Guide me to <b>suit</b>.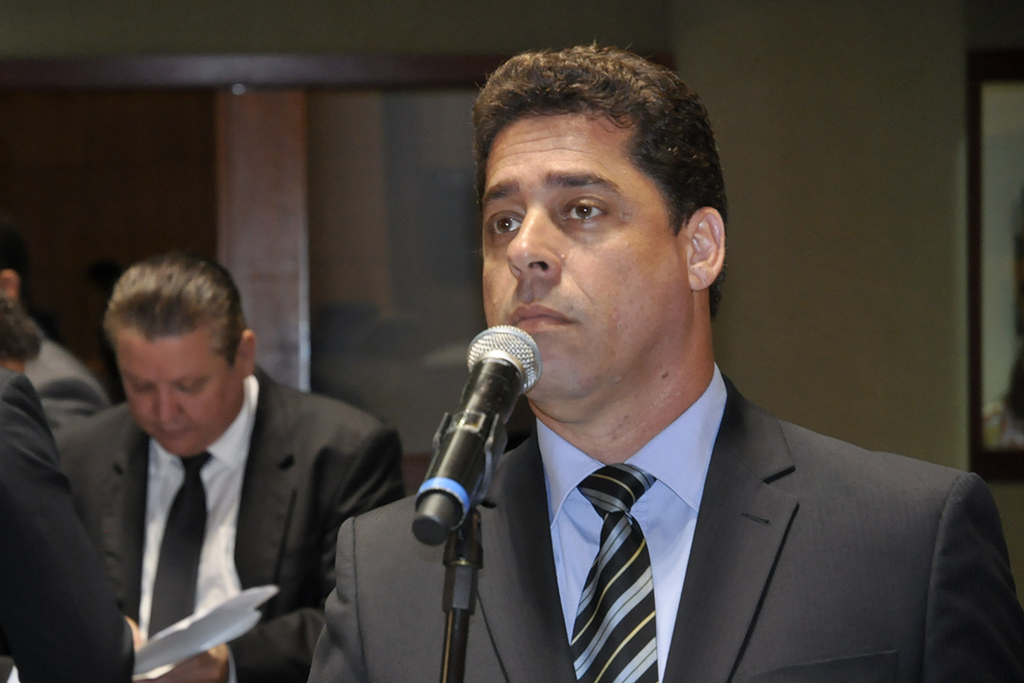
Guidance: <region>49, 367, 407, 682</region>.
